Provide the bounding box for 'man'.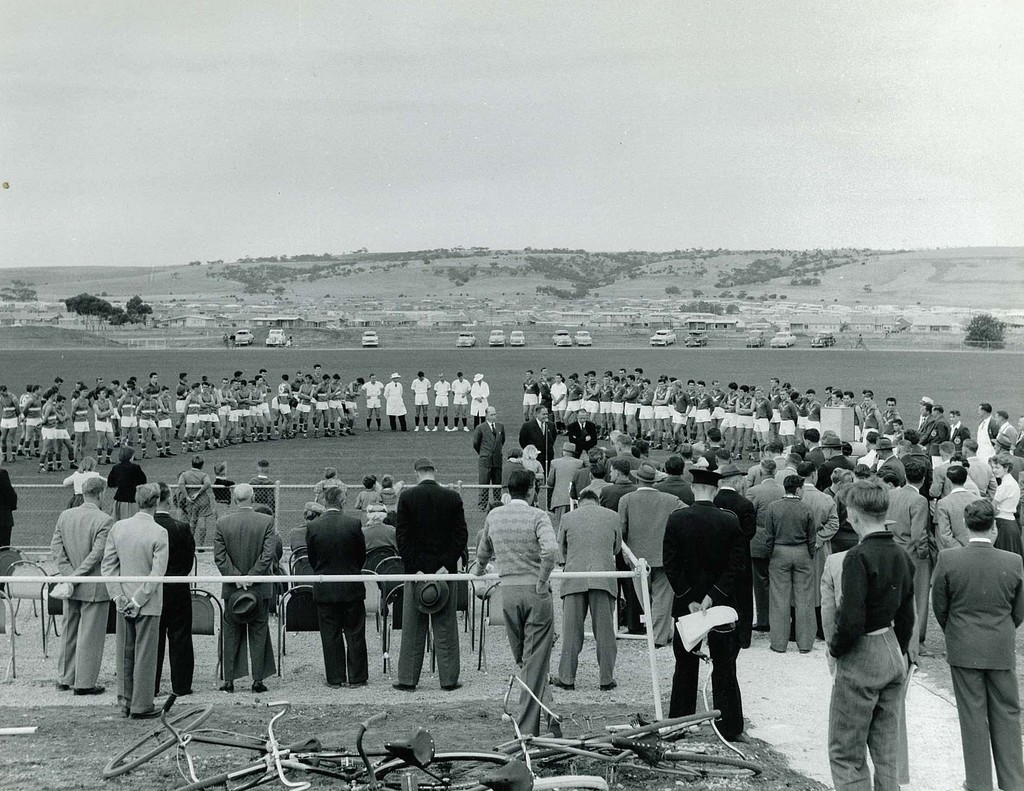
(50, 478, 114, 696).
